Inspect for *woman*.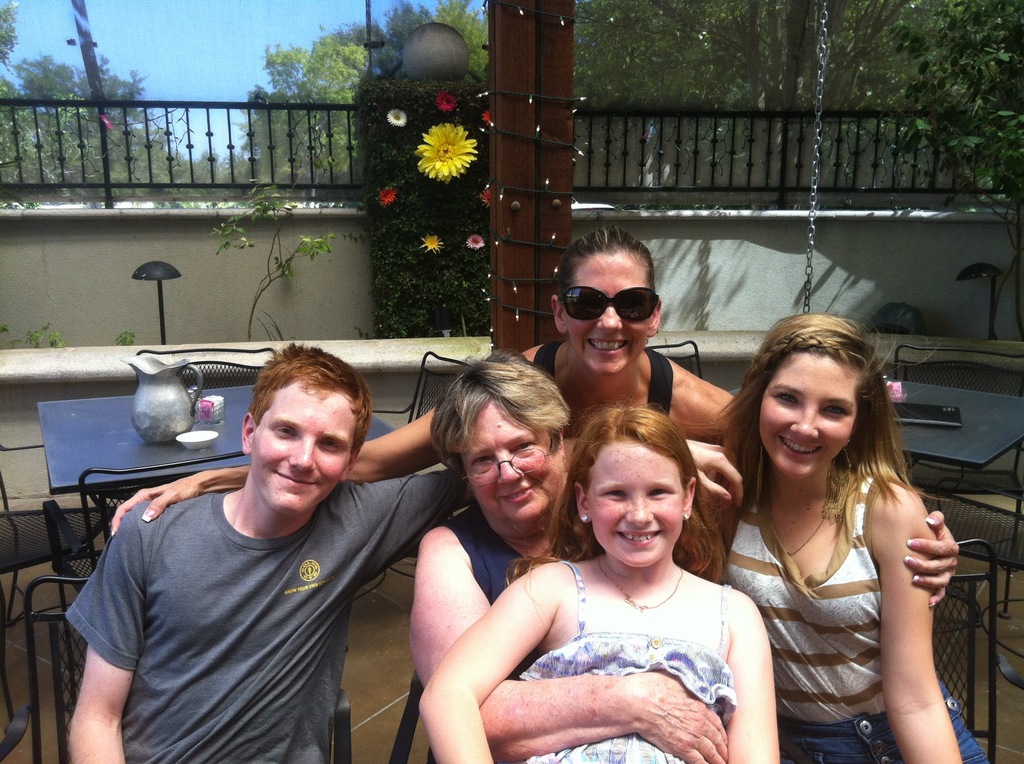
Inspection: select_region(703, 311, 996, 763).
